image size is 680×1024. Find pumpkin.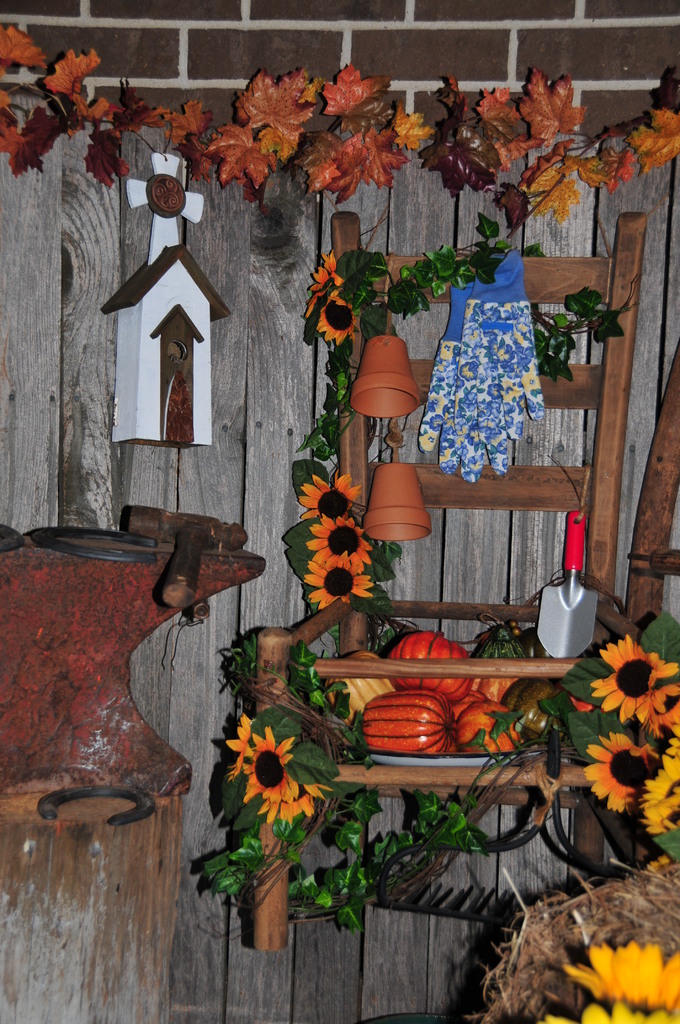
crop(385, 628, 471, 705).
